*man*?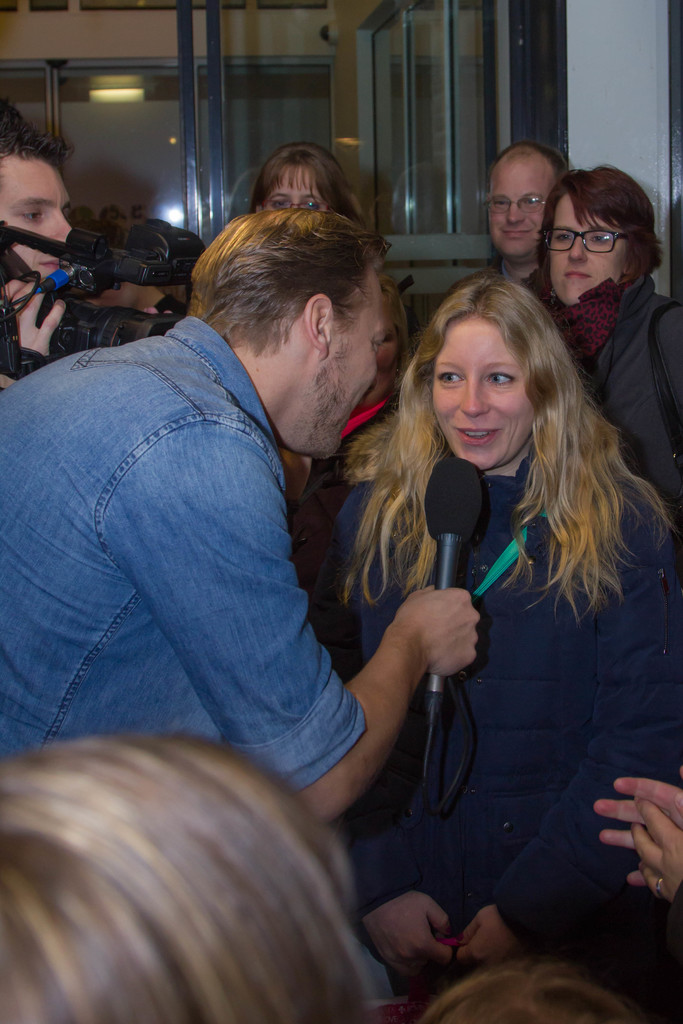
0:113:76:361
